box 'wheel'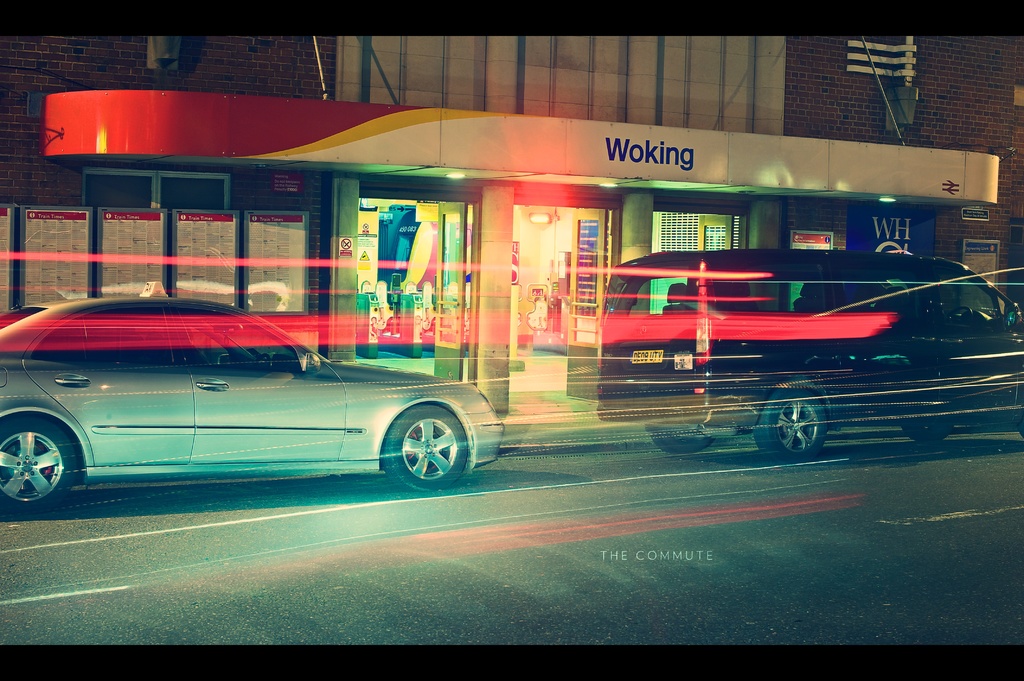
[x1=902, y1=419, x2=954, y2=444]
